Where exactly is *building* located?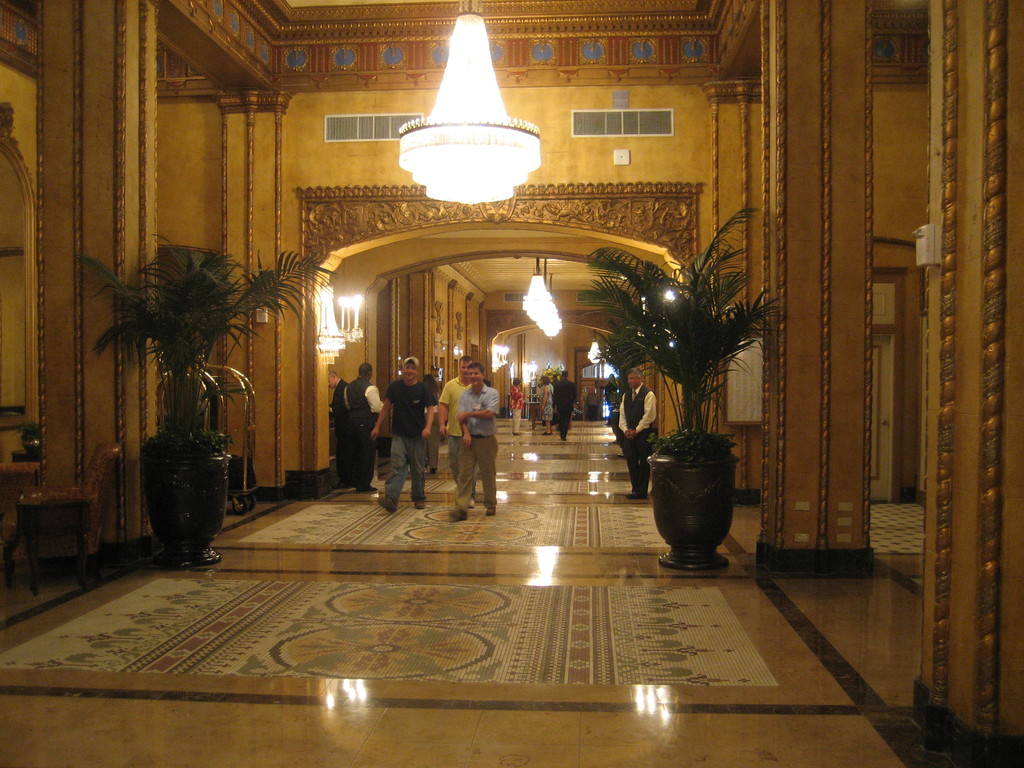
Its bounding box is BBox(0, 0, 1023, 767).
